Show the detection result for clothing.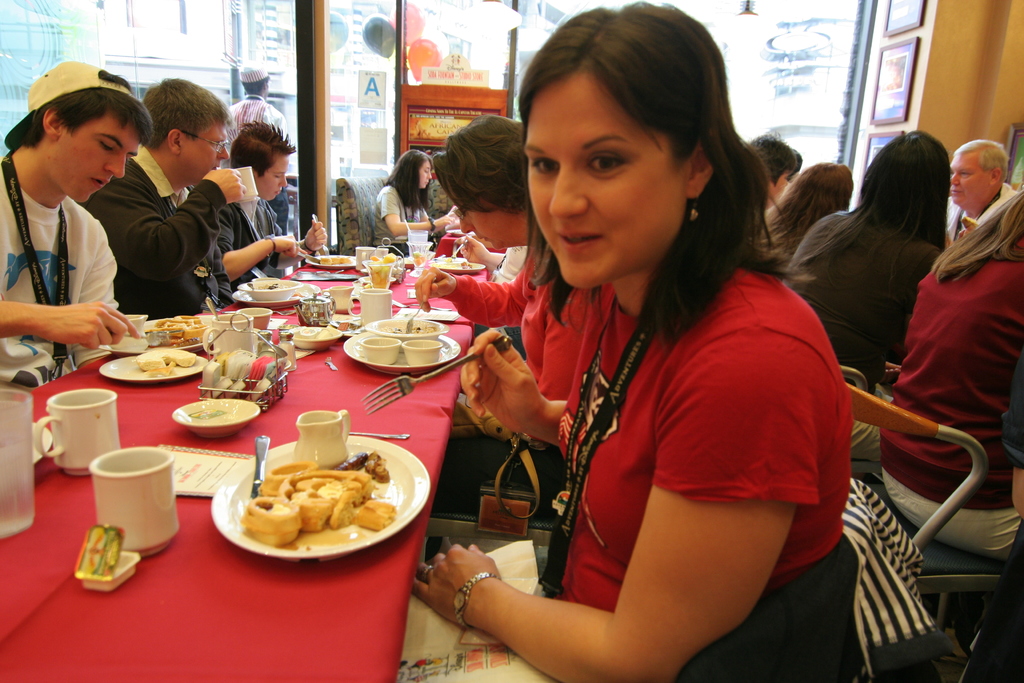
(222,183,281,242).
